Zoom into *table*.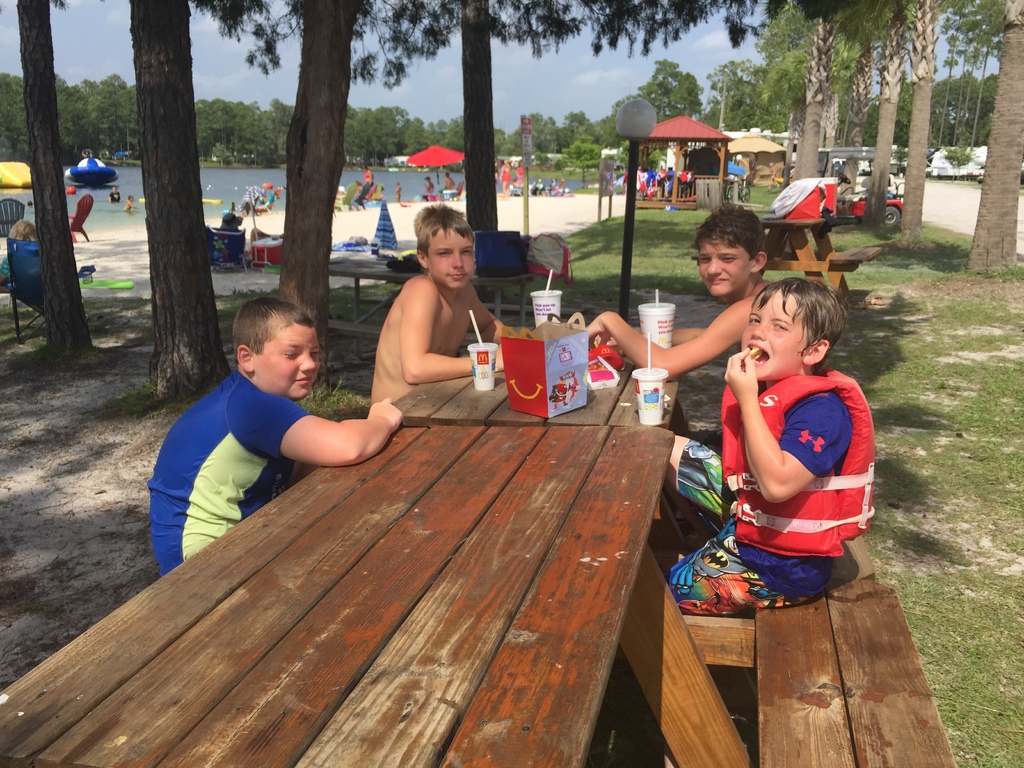
Zoom target: [left=760, top=216, right=848, bottom=297].
